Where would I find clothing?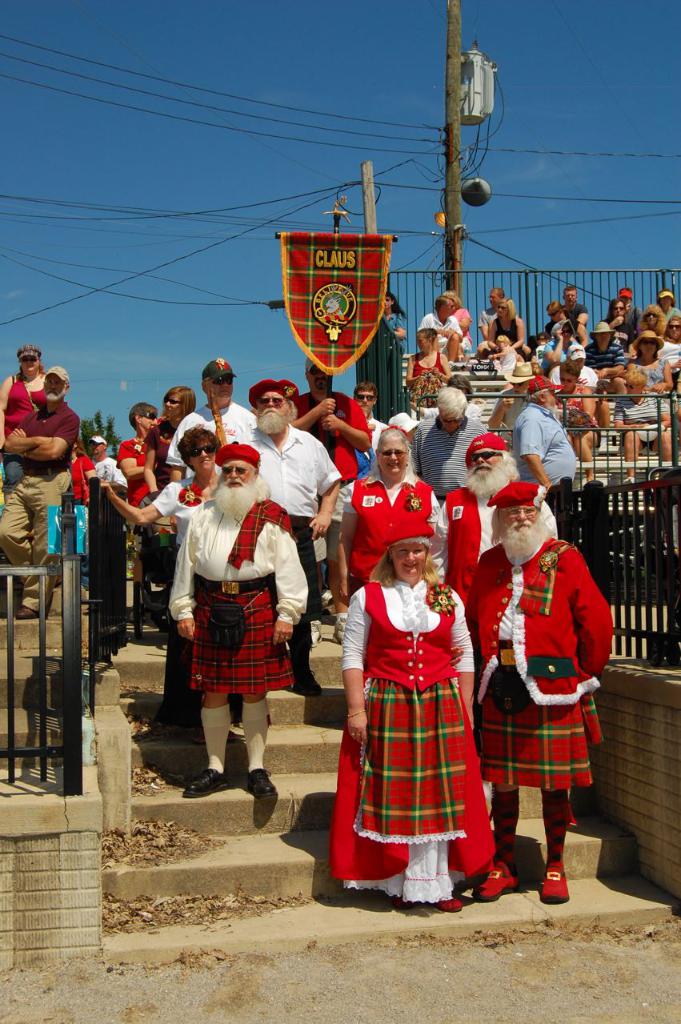
At (x1=11, y1=394, x2=83, y2=614).
